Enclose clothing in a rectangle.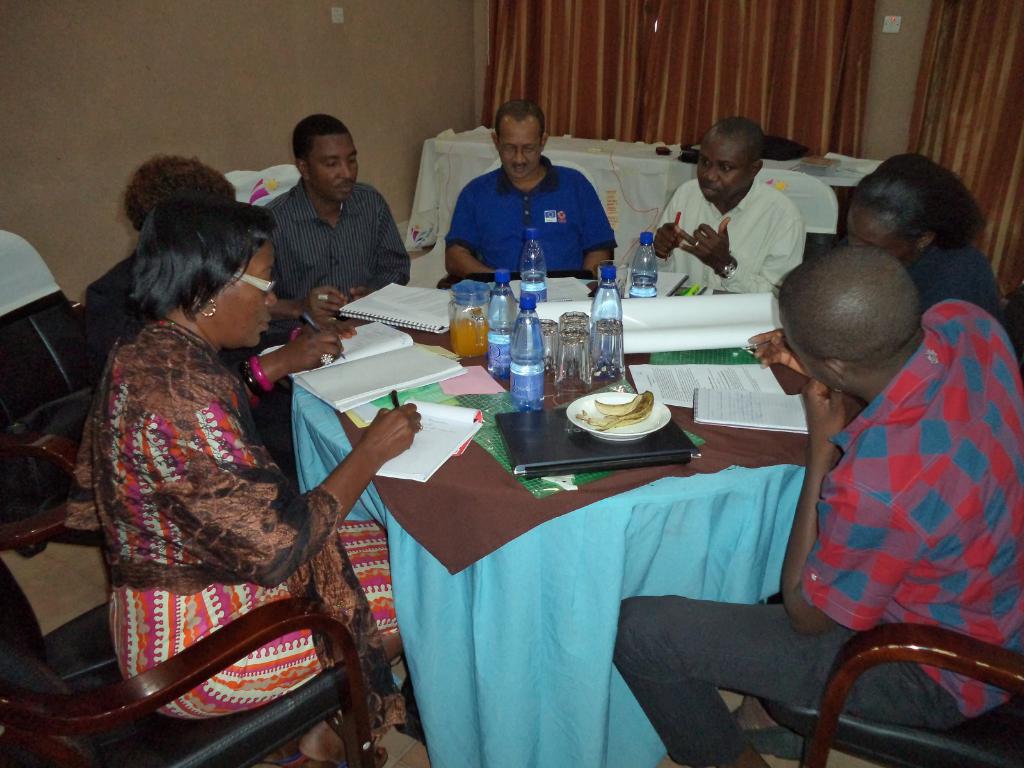
[84,240,137,307].
